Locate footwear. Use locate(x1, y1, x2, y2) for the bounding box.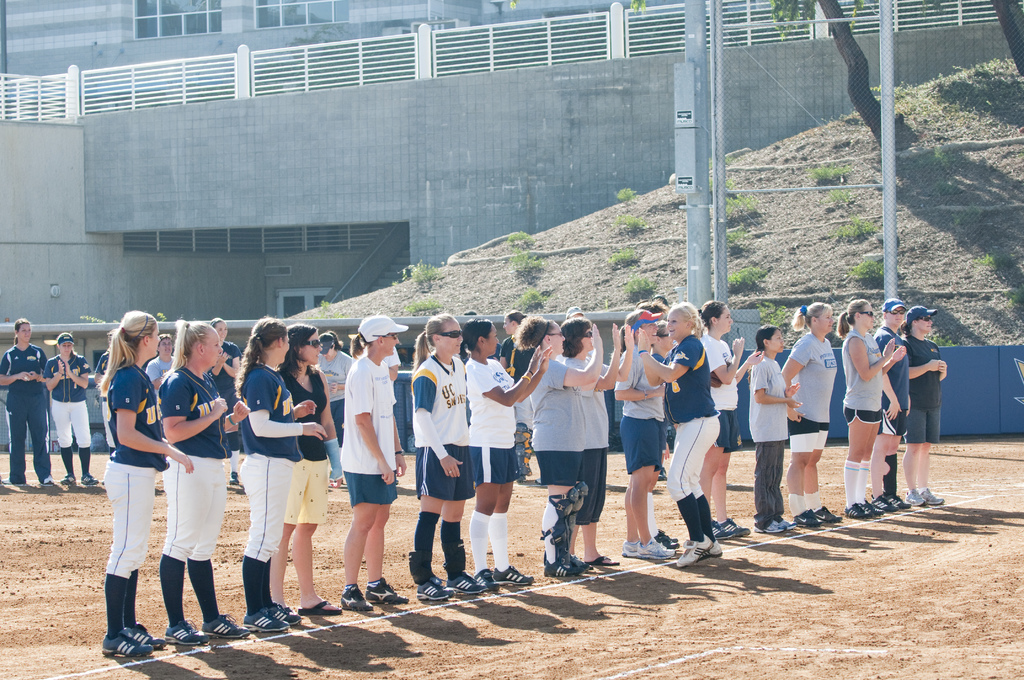
locate(97, 633, 155, 660).
